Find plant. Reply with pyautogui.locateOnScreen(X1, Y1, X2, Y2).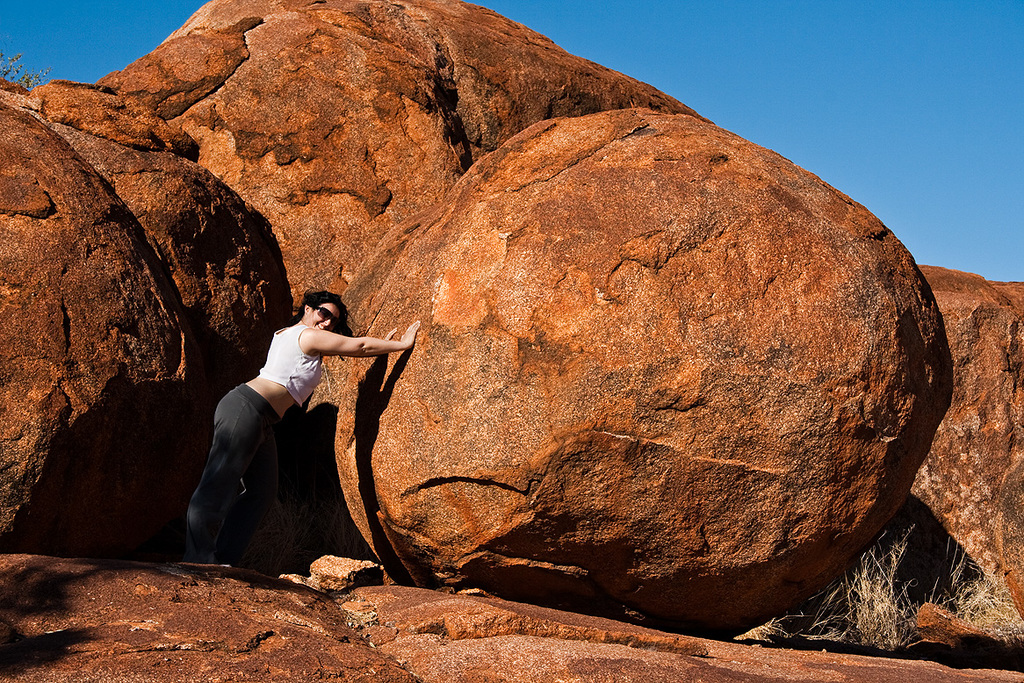
pyautogui.locateOnScreen(0, 40, 54, 90).
